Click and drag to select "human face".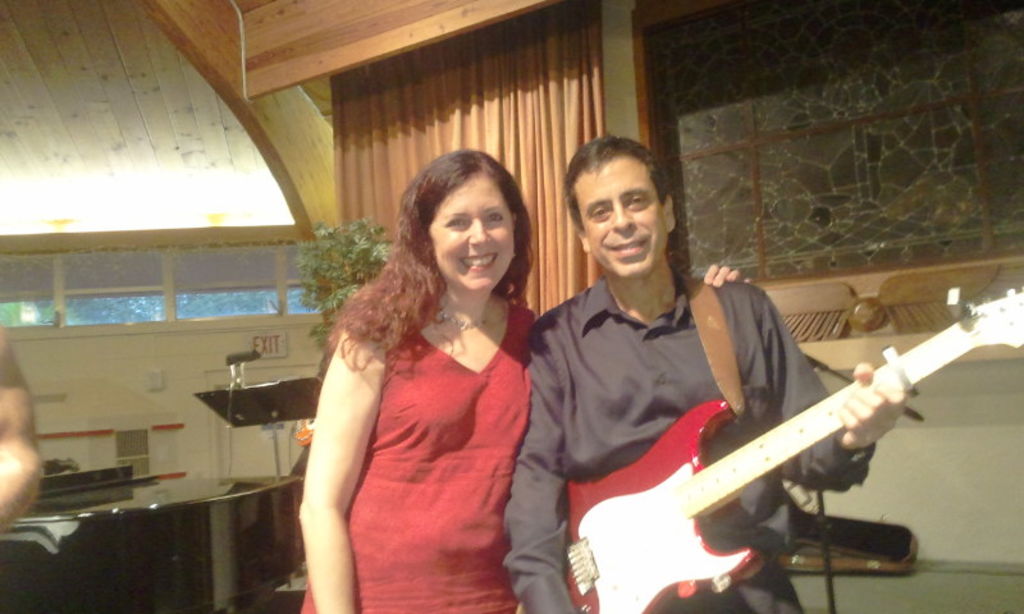
Selection: bbox=[426, 175, 515, 292].
